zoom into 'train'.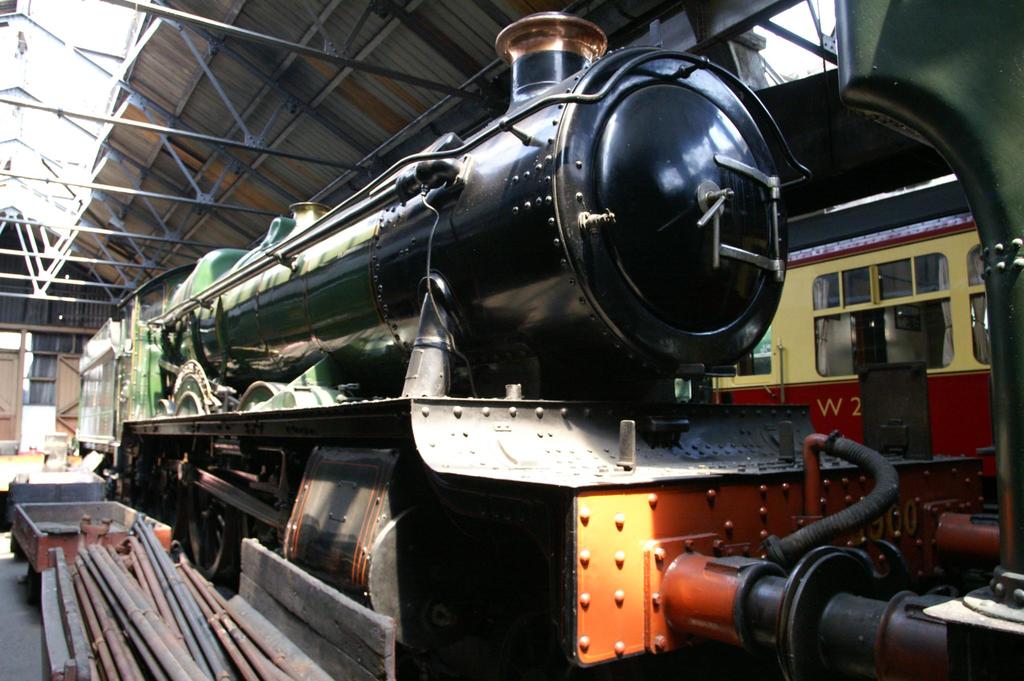
Zoom target: box(690, 180, 995, 506).
